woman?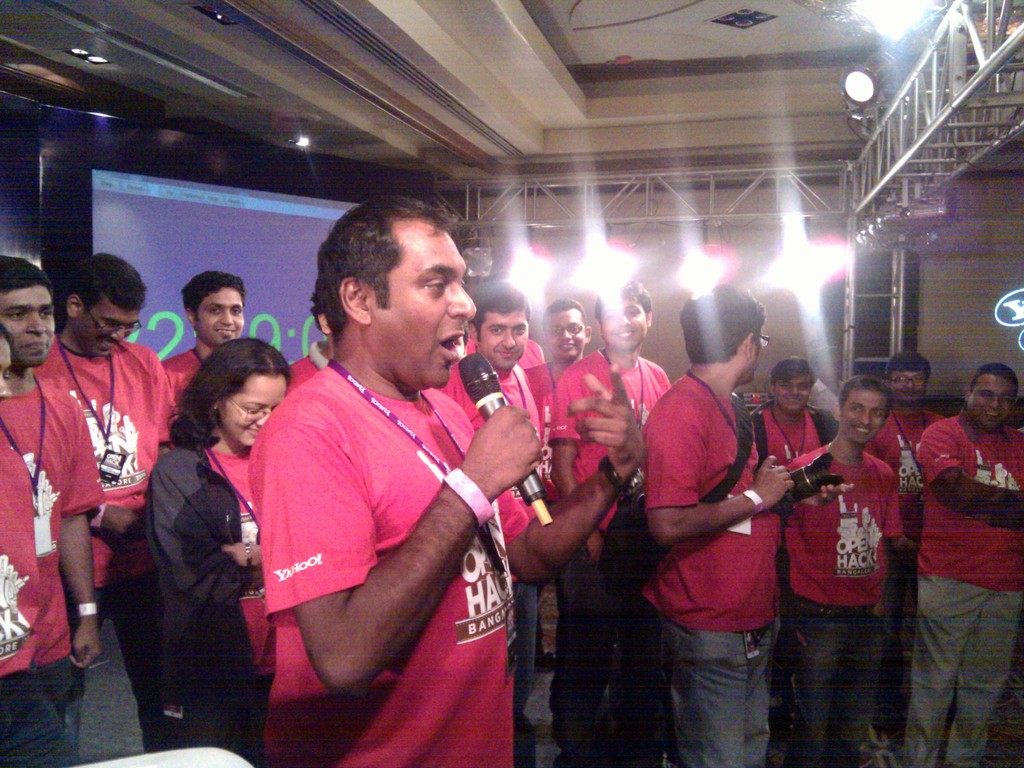
x1=0 y1=314 x2=11 y2=403
